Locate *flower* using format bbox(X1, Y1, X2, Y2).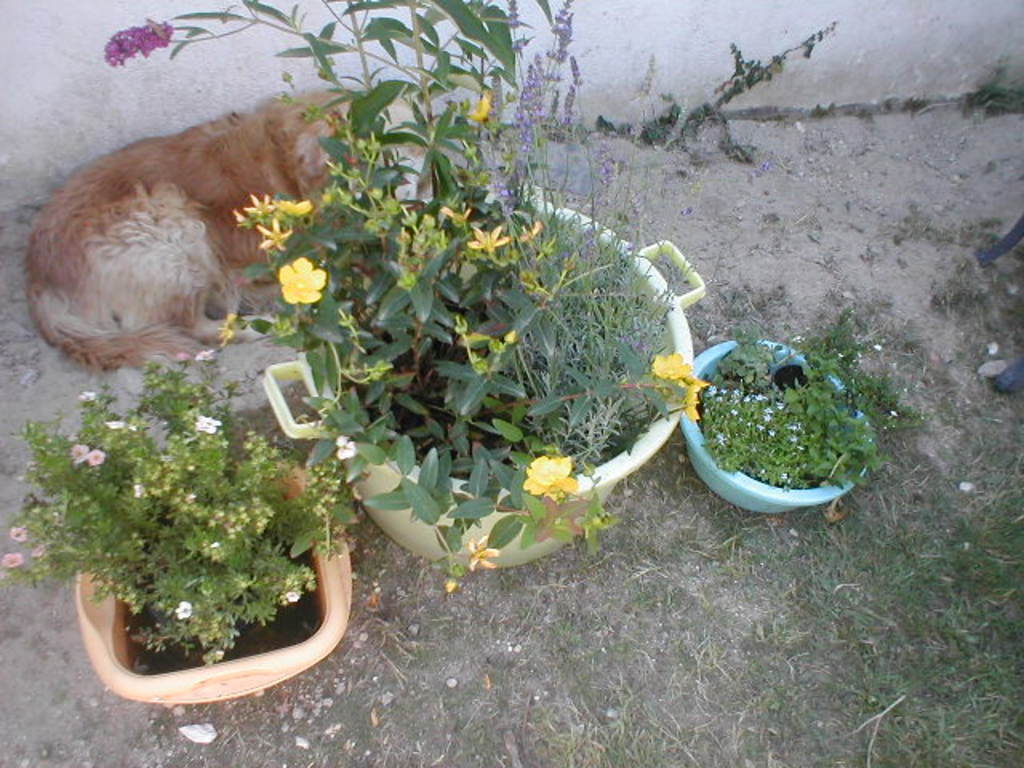
bbox(336, 432, 363, 459).
